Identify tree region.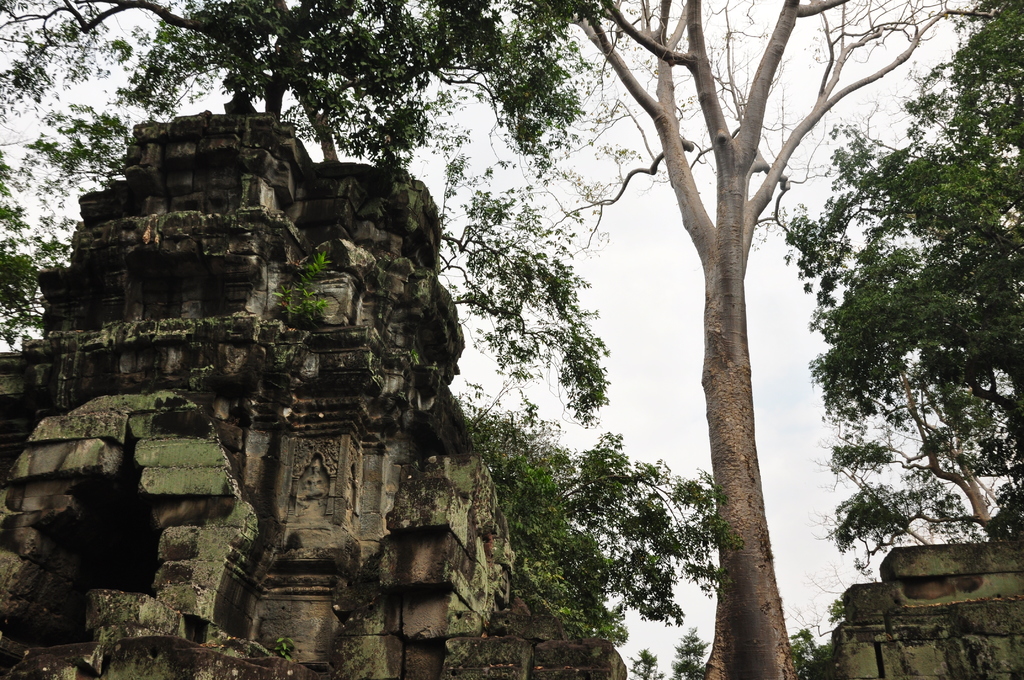
Region: (left=787, top=47, right=1007, bottom=628).
